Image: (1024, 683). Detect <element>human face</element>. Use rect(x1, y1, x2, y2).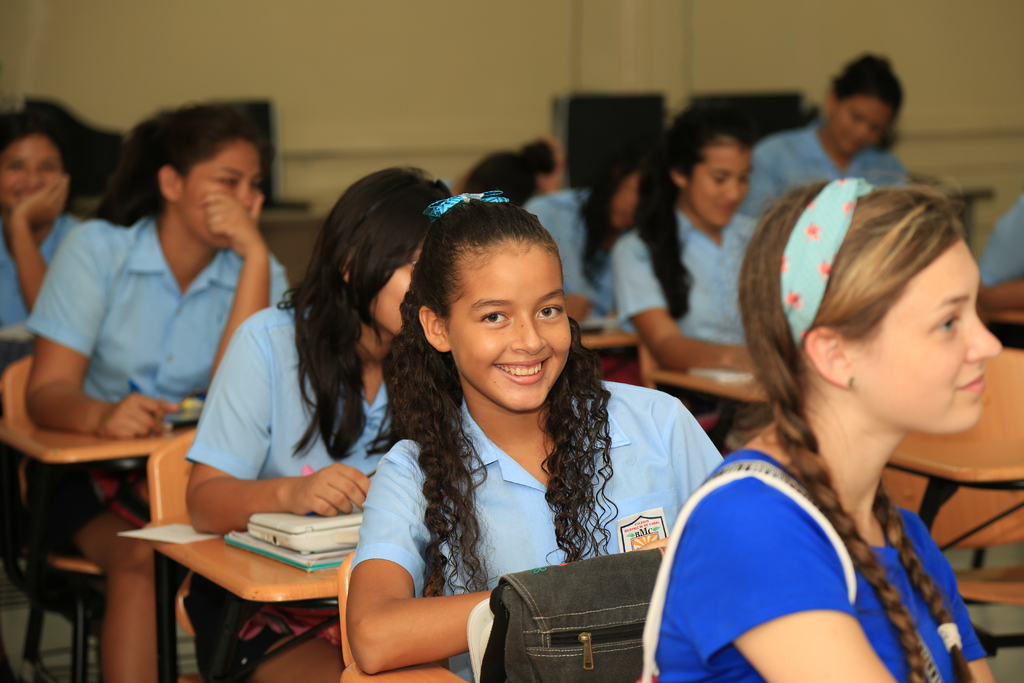
rect(847, 239, 999, 437).
